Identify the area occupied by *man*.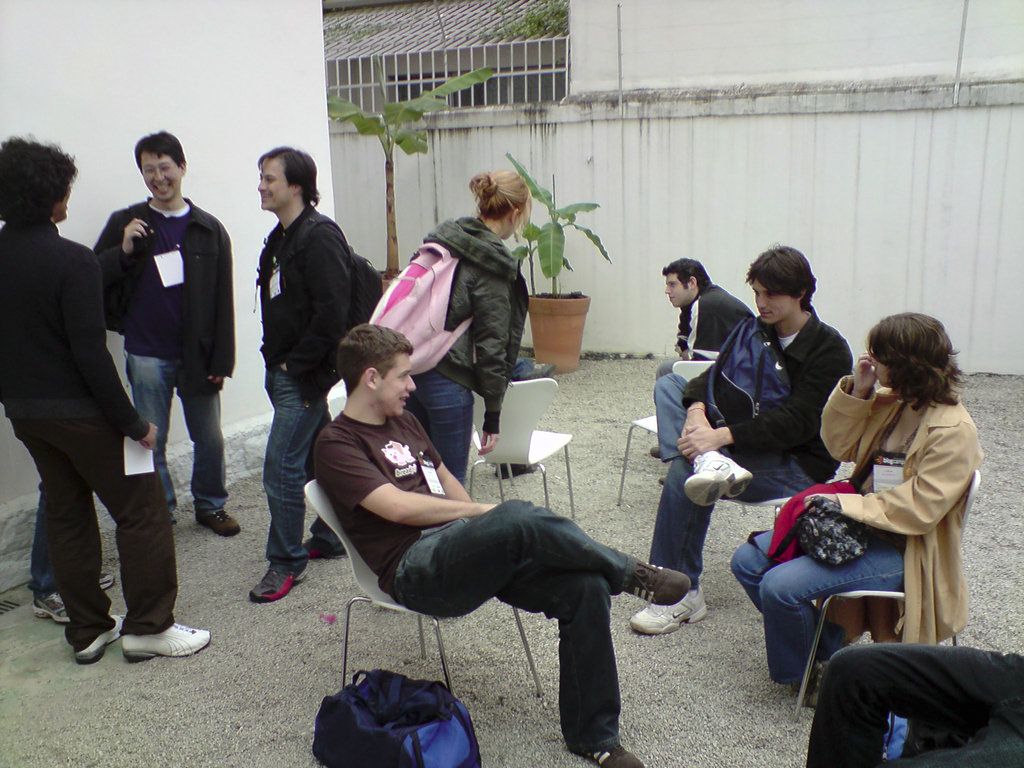
Area: detection(645, 253, 759, 458).
